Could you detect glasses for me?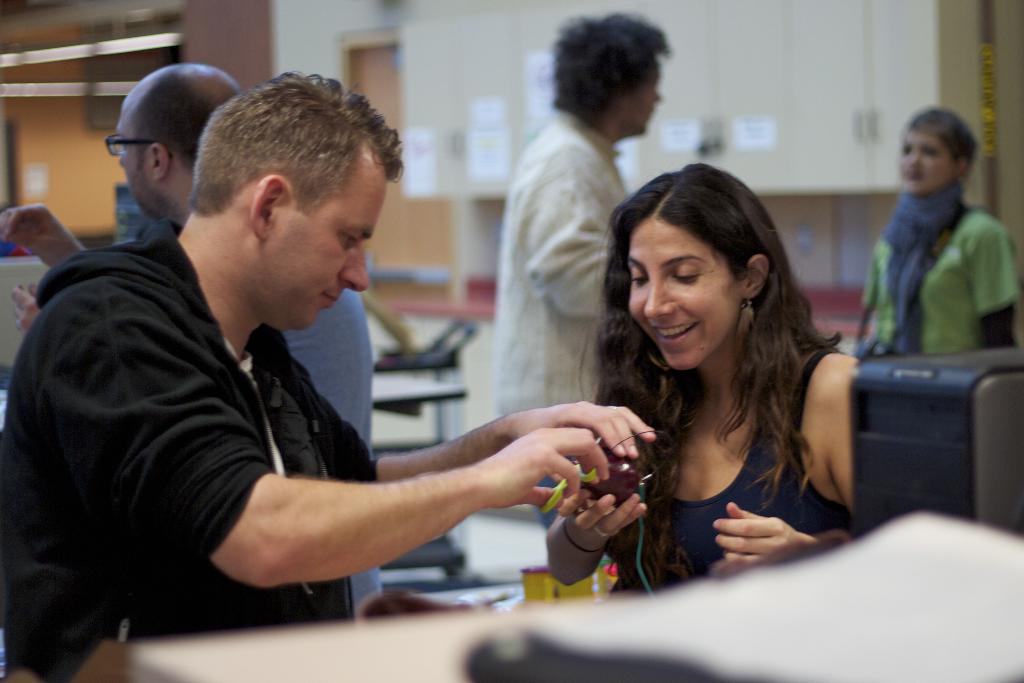
Detection result: 102/130/161/159.
